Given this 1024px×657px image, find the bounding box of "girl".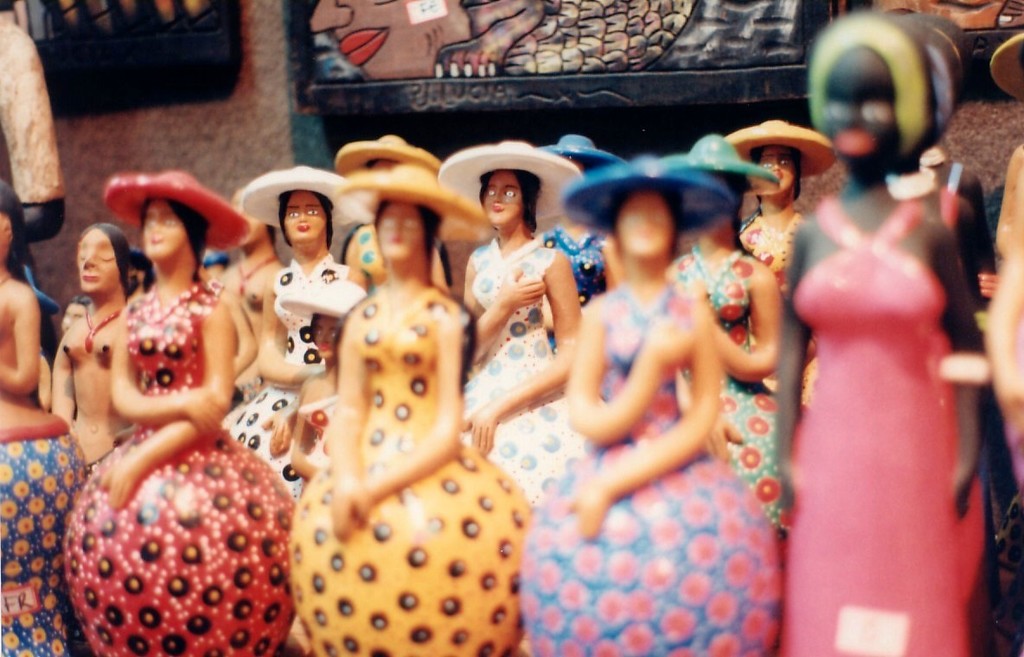
box(288, 147, 525, 656).
